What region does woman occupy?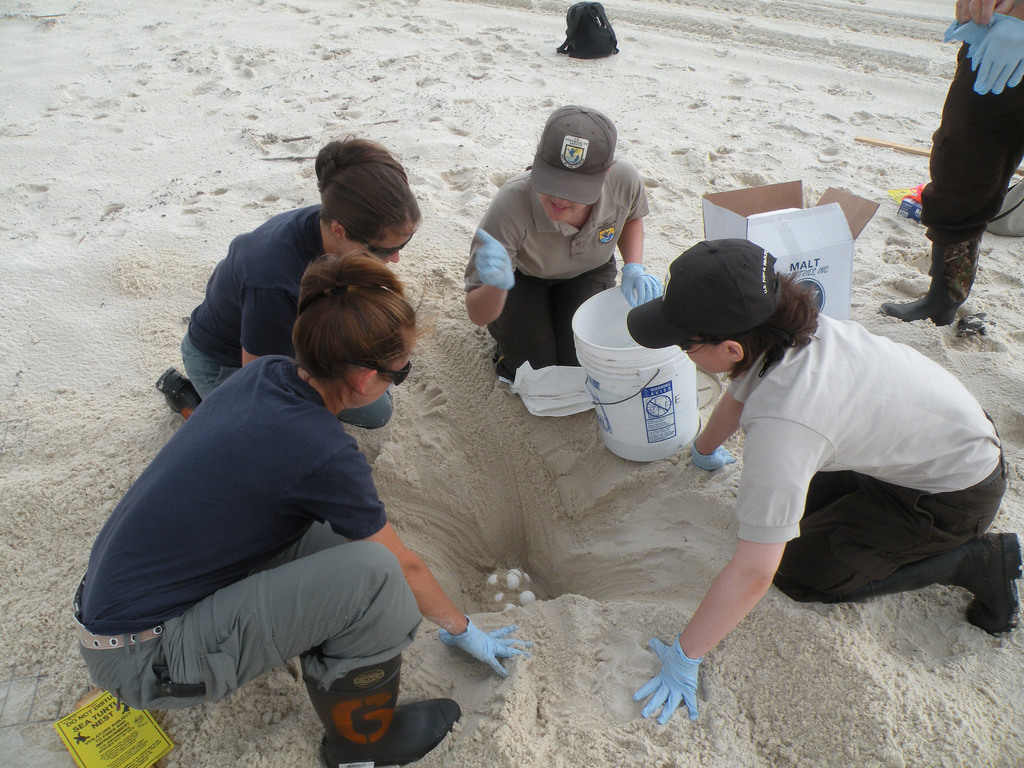
bbox=(144, 131, 409, 421).
